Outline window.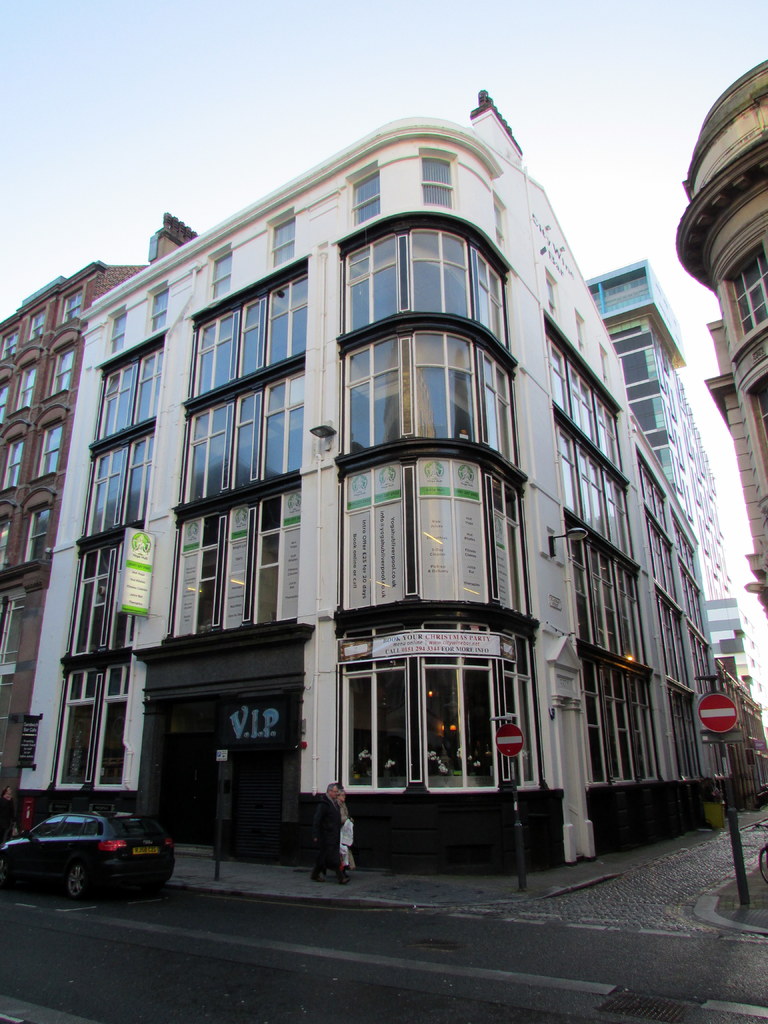
Outline: 723, 239, 767, 364.
